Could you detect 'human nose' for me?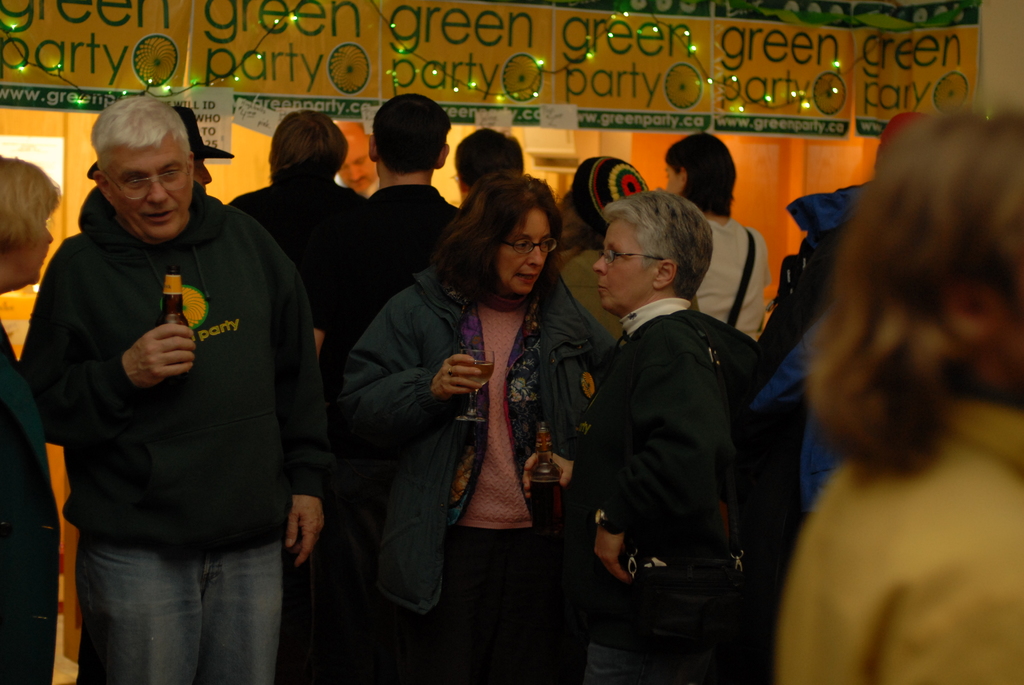
Detection result: left=527, top=243, right=544, bottom=268.
